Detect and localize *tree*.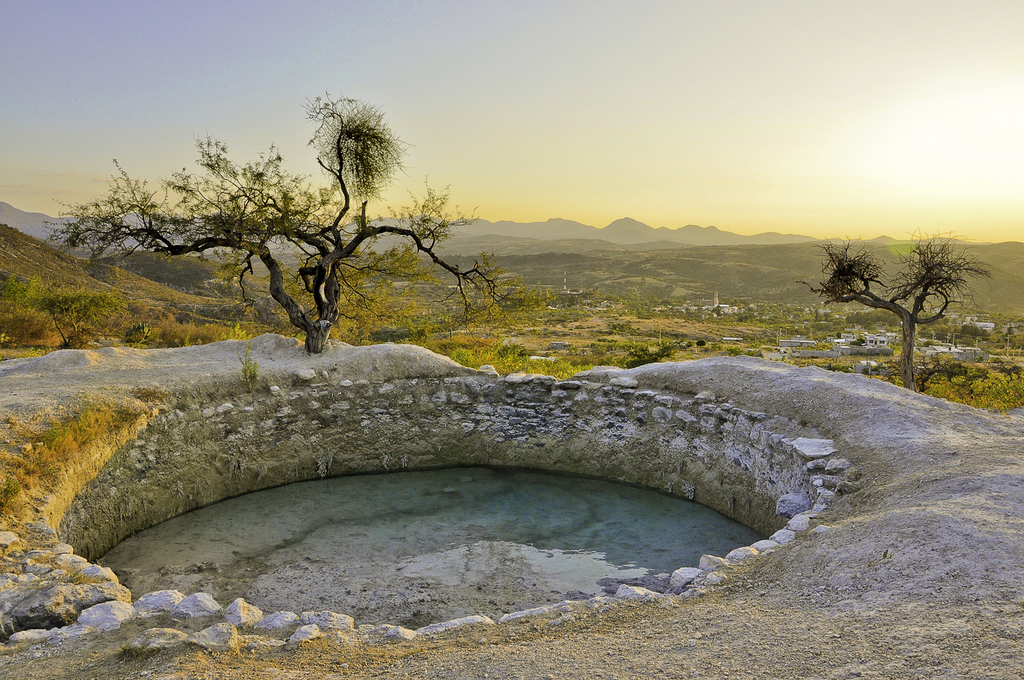
Localized at bbox(79, 103, 510, 360).
